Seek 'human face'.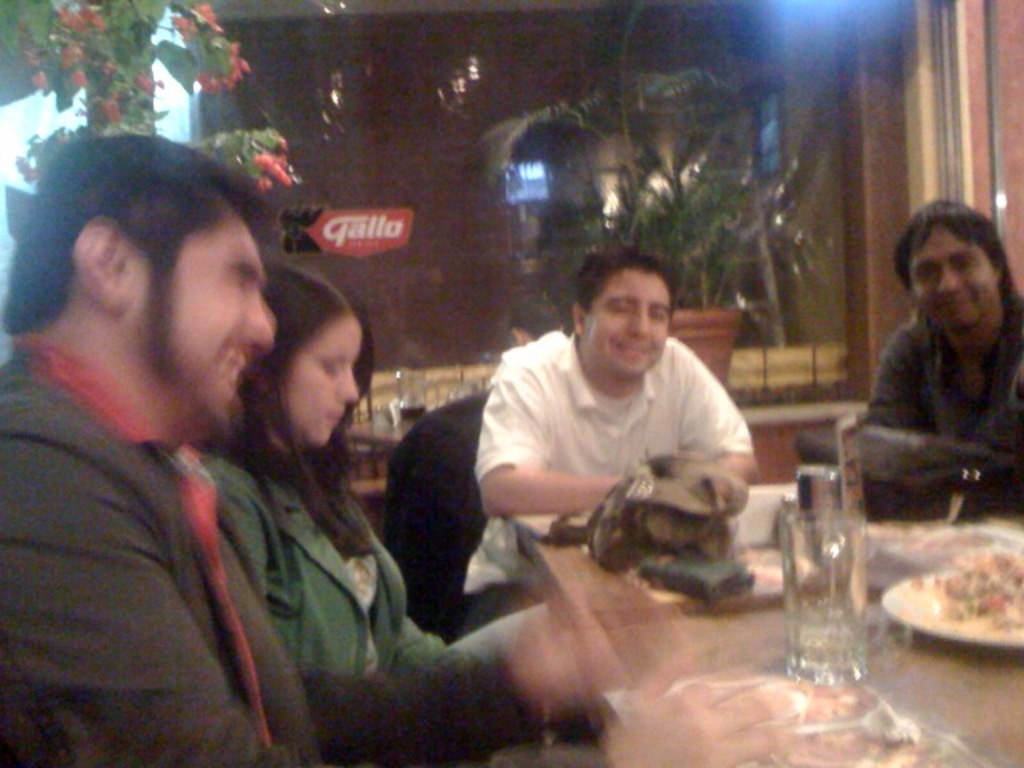
x1=582 y1=261 x2=670 y2=386.
